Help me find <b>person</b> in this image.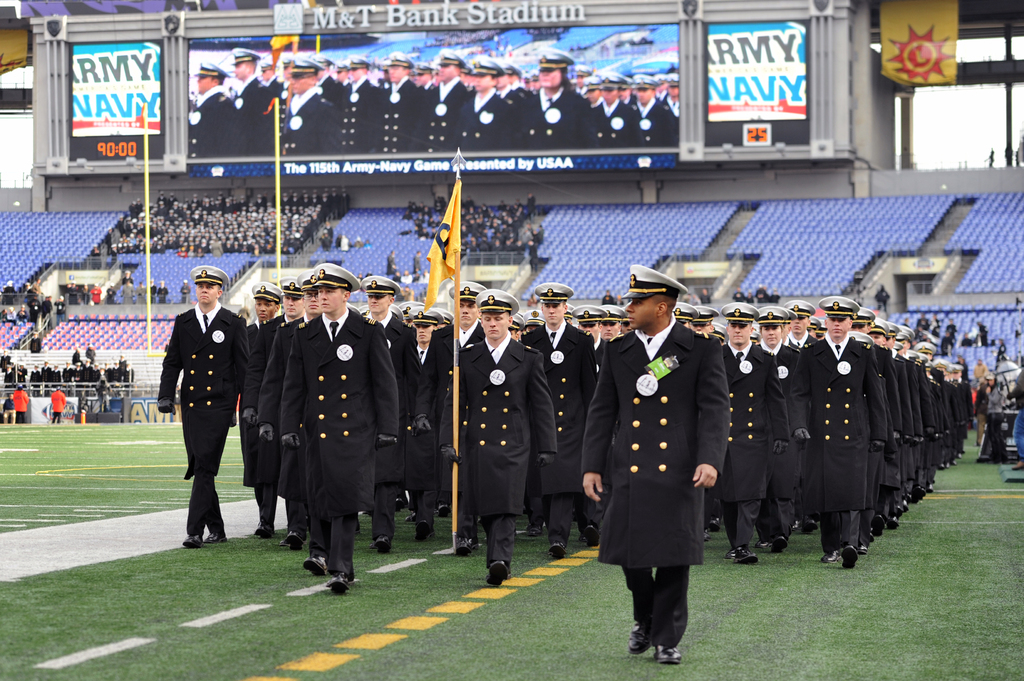
Found it: (left=147, top=282, right=152, bottom=303).
